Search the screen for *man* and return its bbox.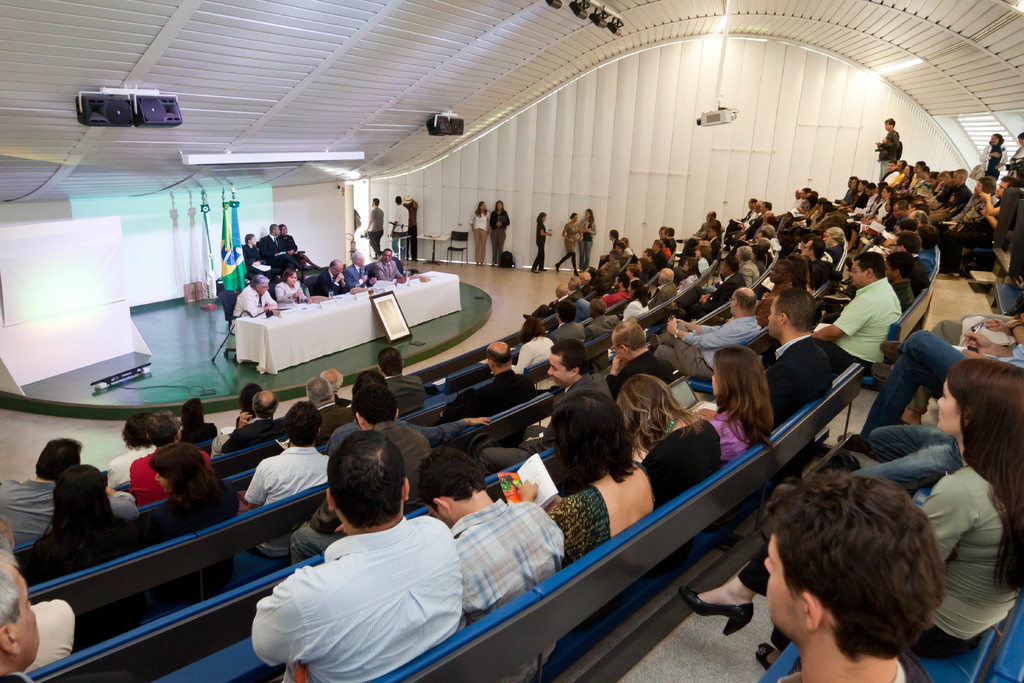
Found: (x1=545, y1=336, x2=619, y2=416).
